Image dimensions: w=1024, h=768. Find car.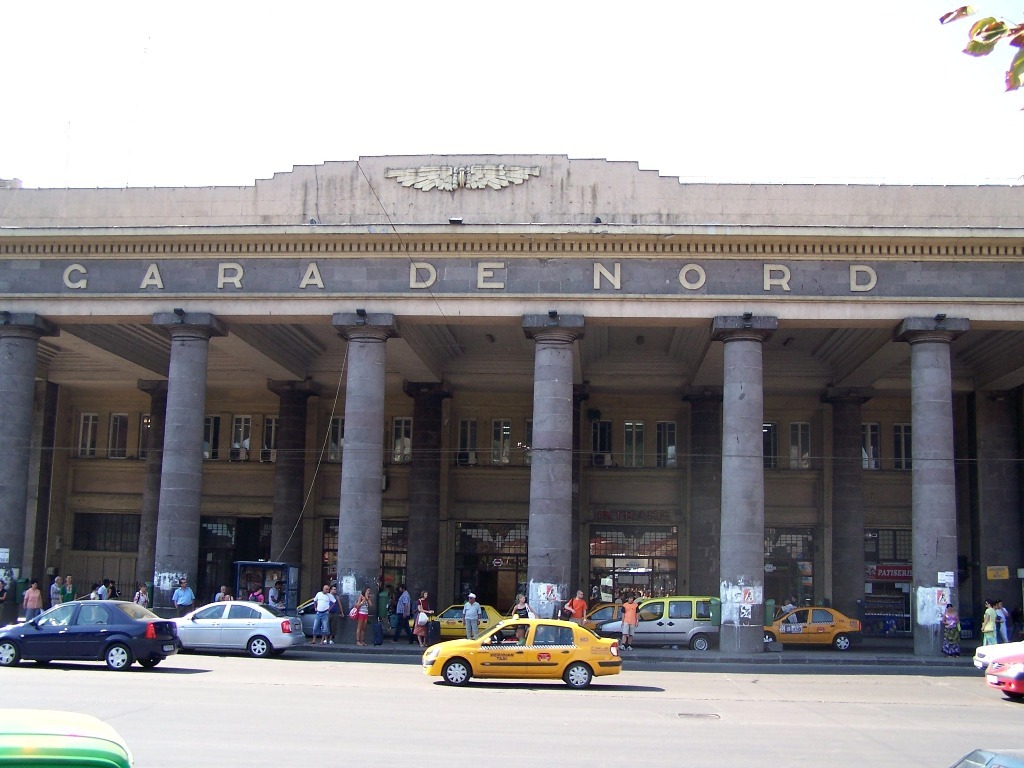
region(419, 615, 627, 685).
